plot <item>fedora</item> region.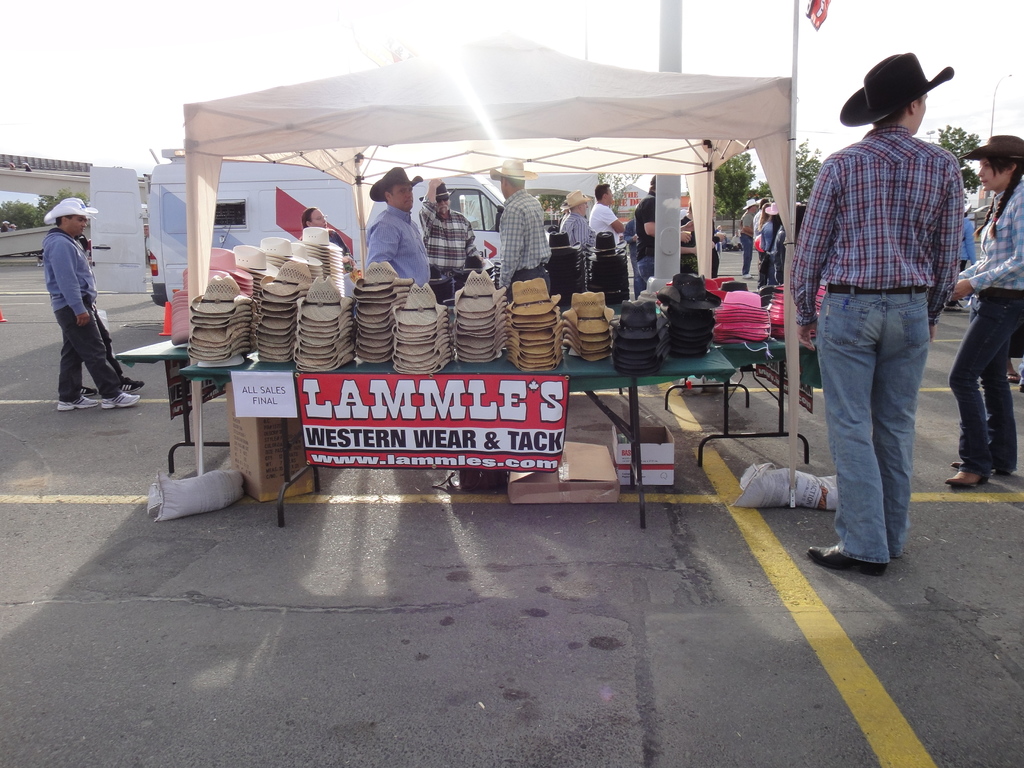
Plotted at (left=765, top=204, right=779, bottom=216).
